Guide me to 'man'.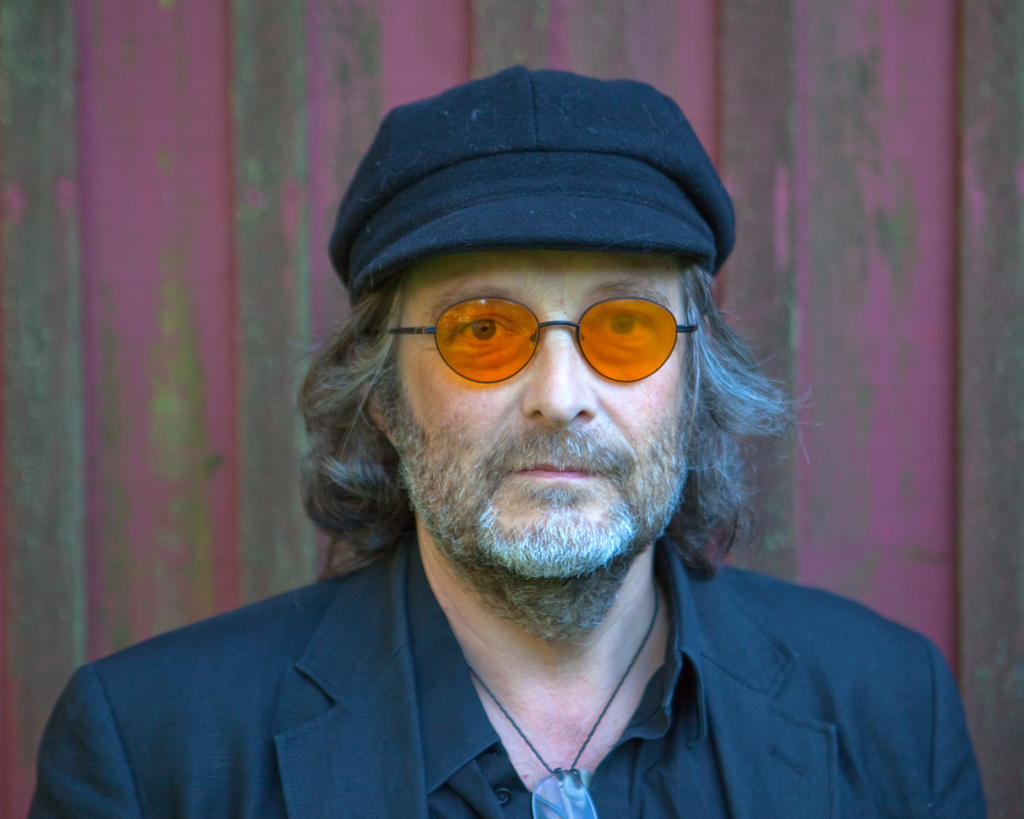
Guidance: (left=46, top=83, right=980, bottom=818).
